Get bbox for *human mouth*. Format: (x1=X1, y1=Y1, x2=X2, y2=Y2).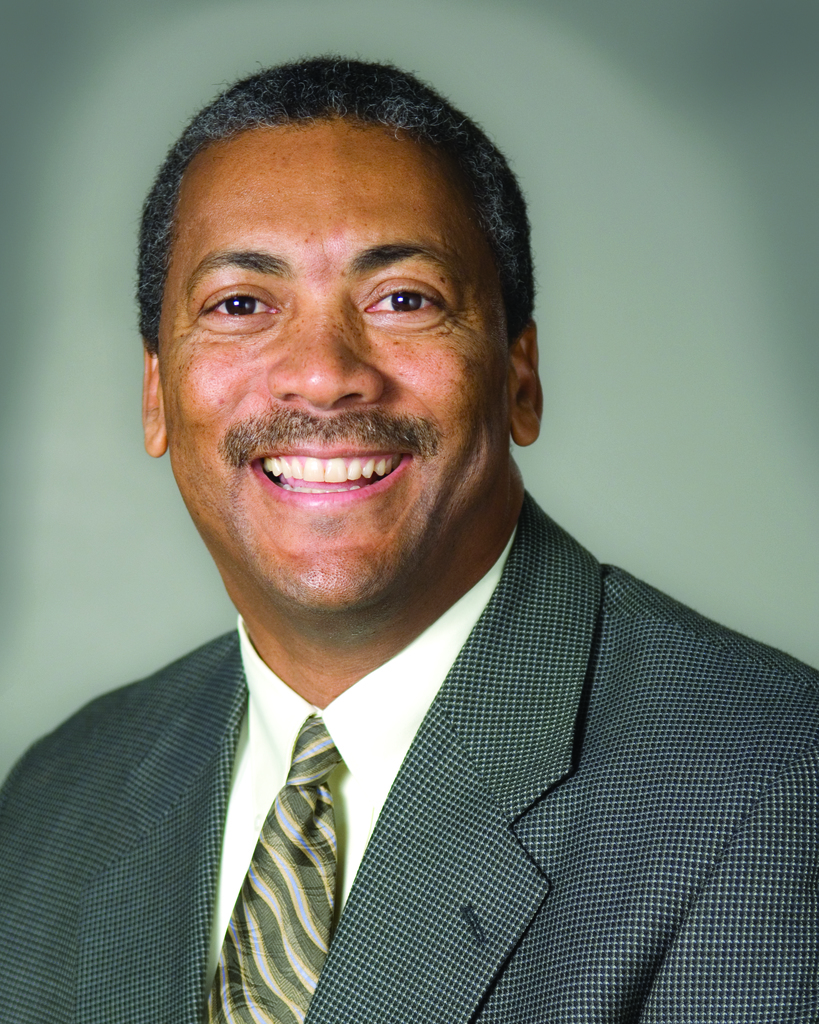
(x1=246, y1=445, x2=410, y2=508).
